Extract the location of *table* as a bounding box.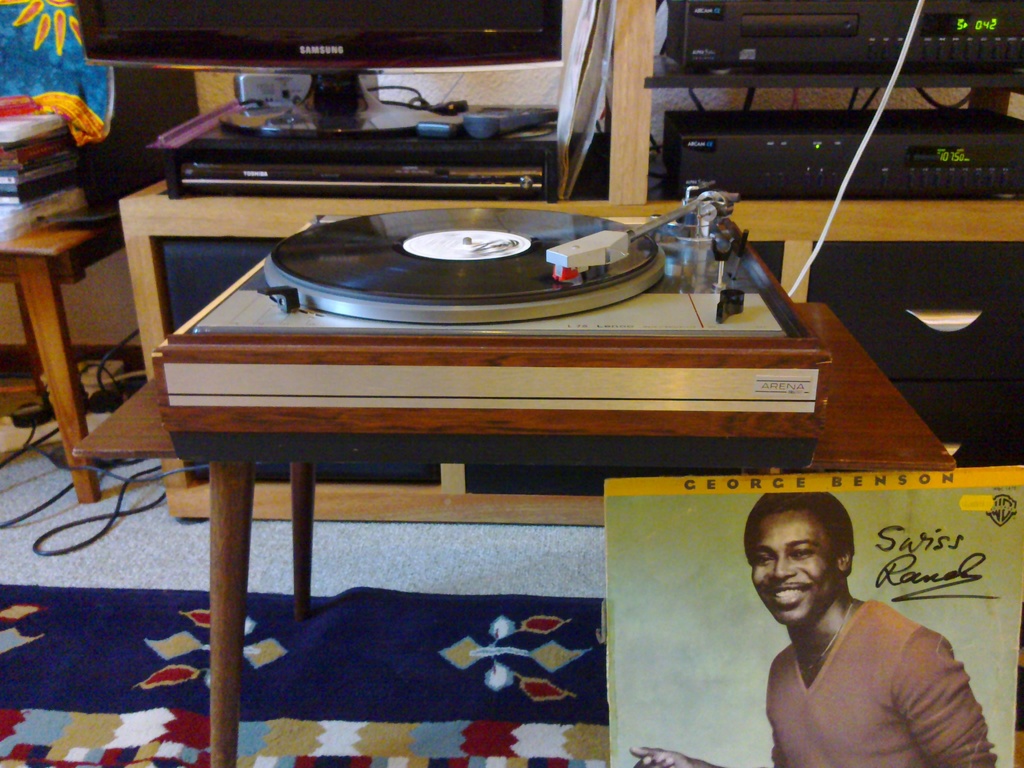
x1=77 y1=301 x2=956 y2=767.
